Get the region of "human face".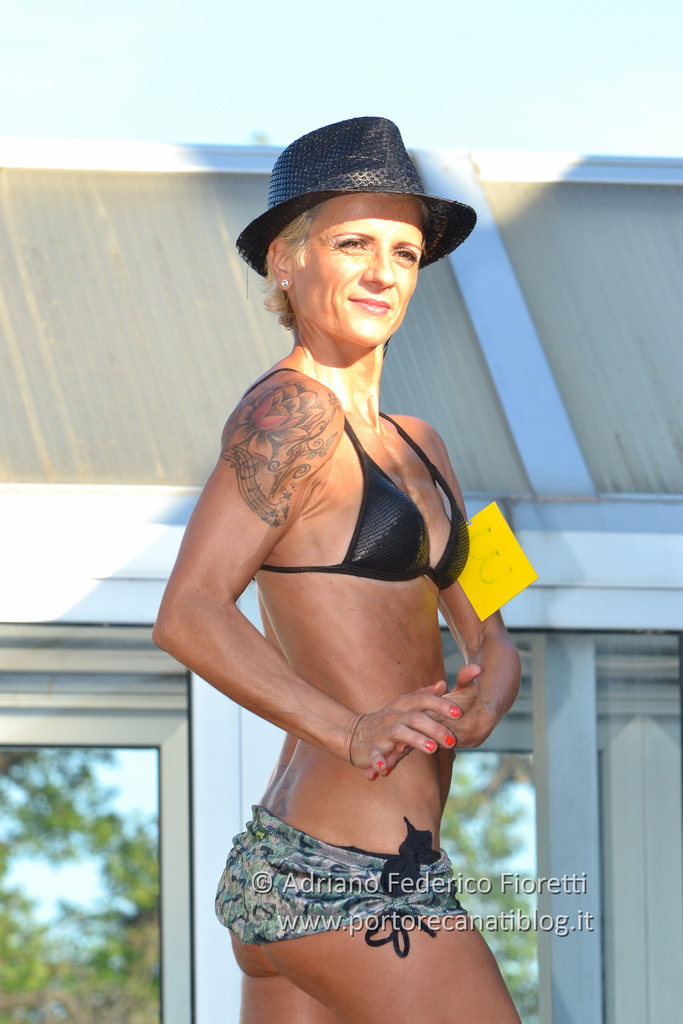
{"x1": 293, "y1": 196, "x2": 418, "y2": 340}.
